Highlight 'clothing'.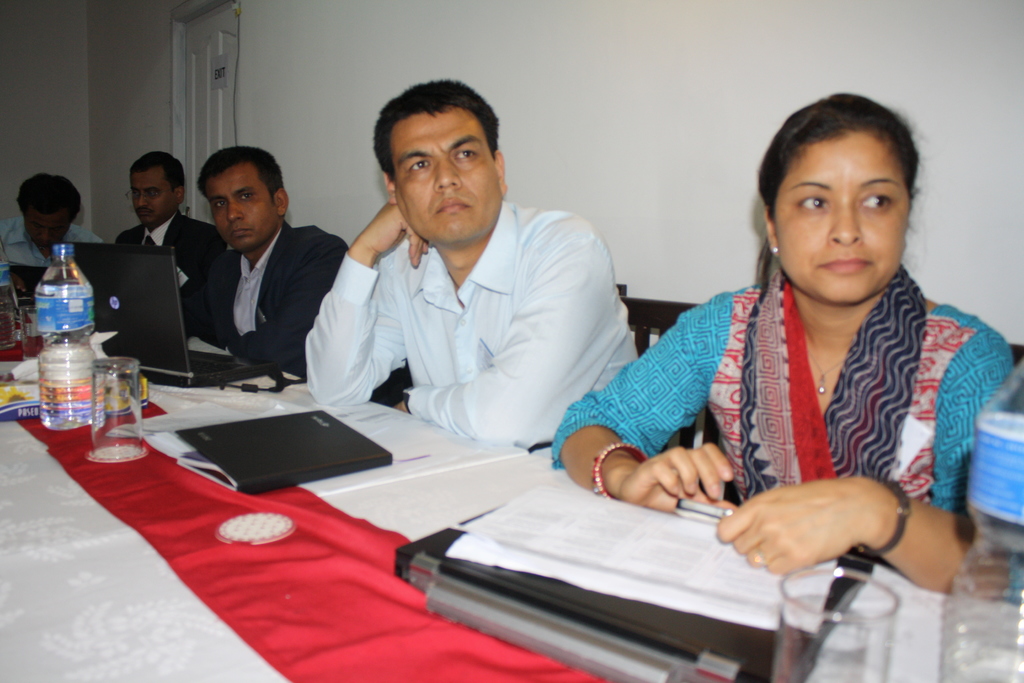
Highlighted region: [0, 216, 104, 300].
